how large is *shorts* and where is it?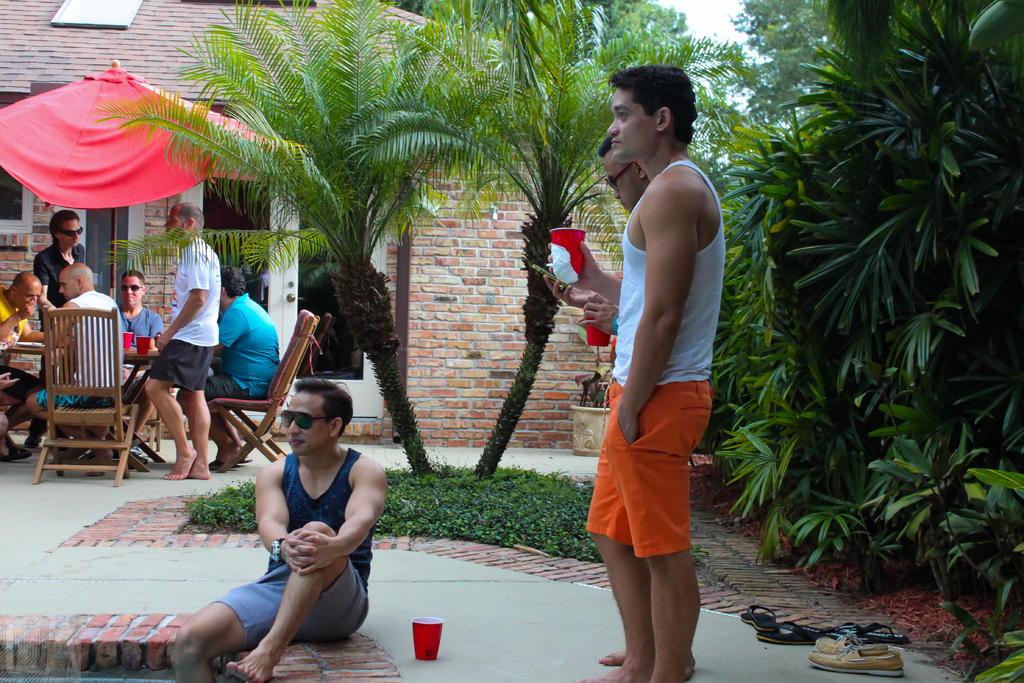
Bounding box: region(586, 404, 716, 566).
